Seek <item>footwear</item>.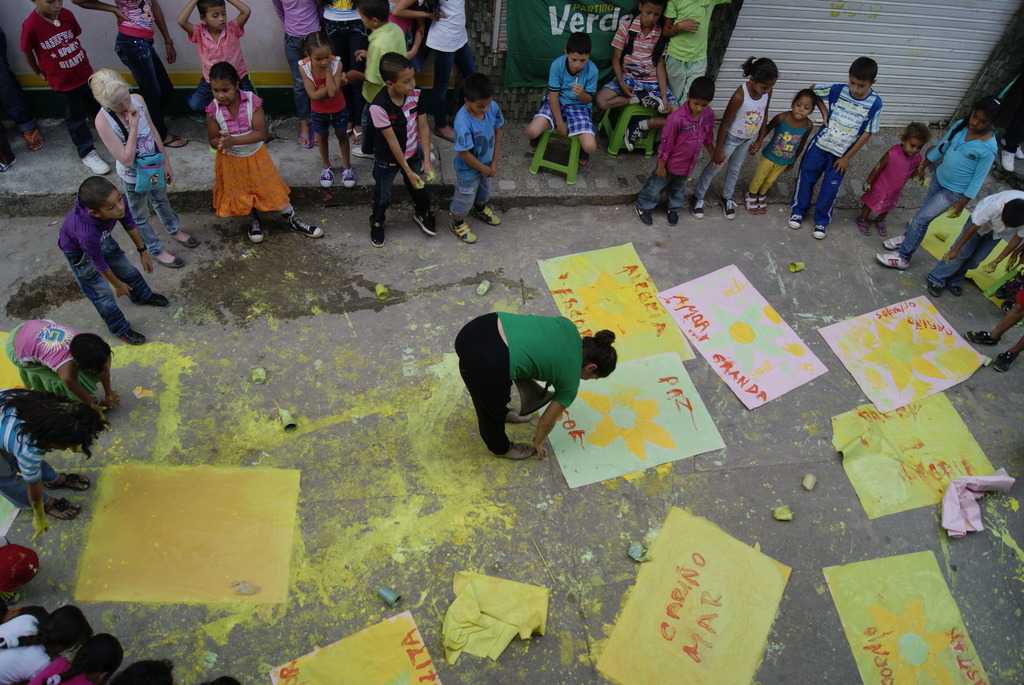
bbox(314, 130, 319, 148).
